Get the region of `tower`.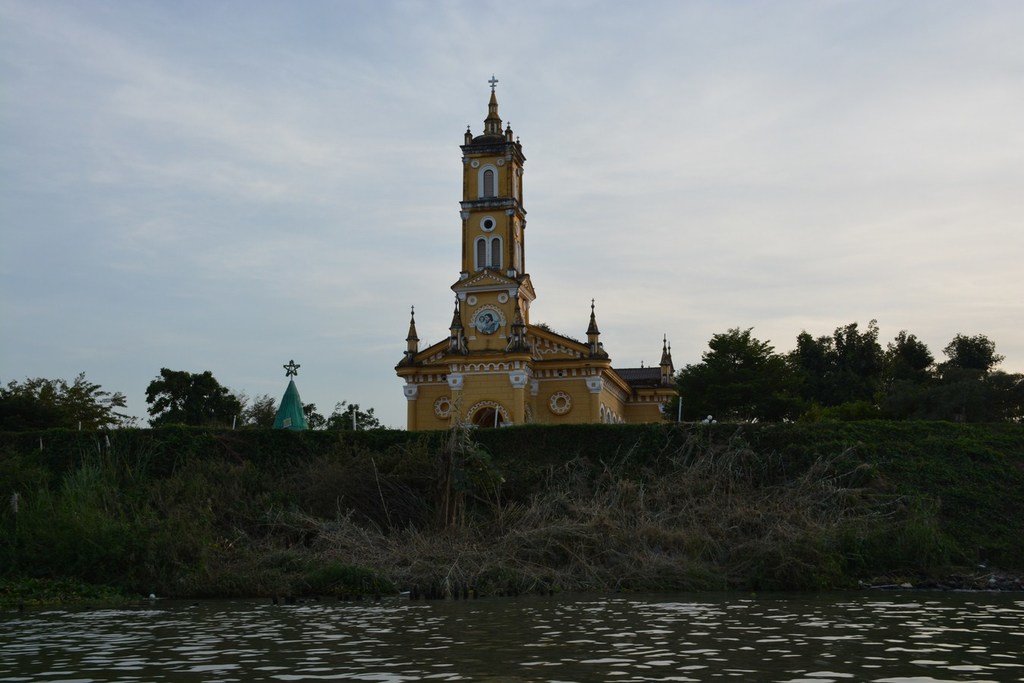
Rect(402, 71, 680, 426).
